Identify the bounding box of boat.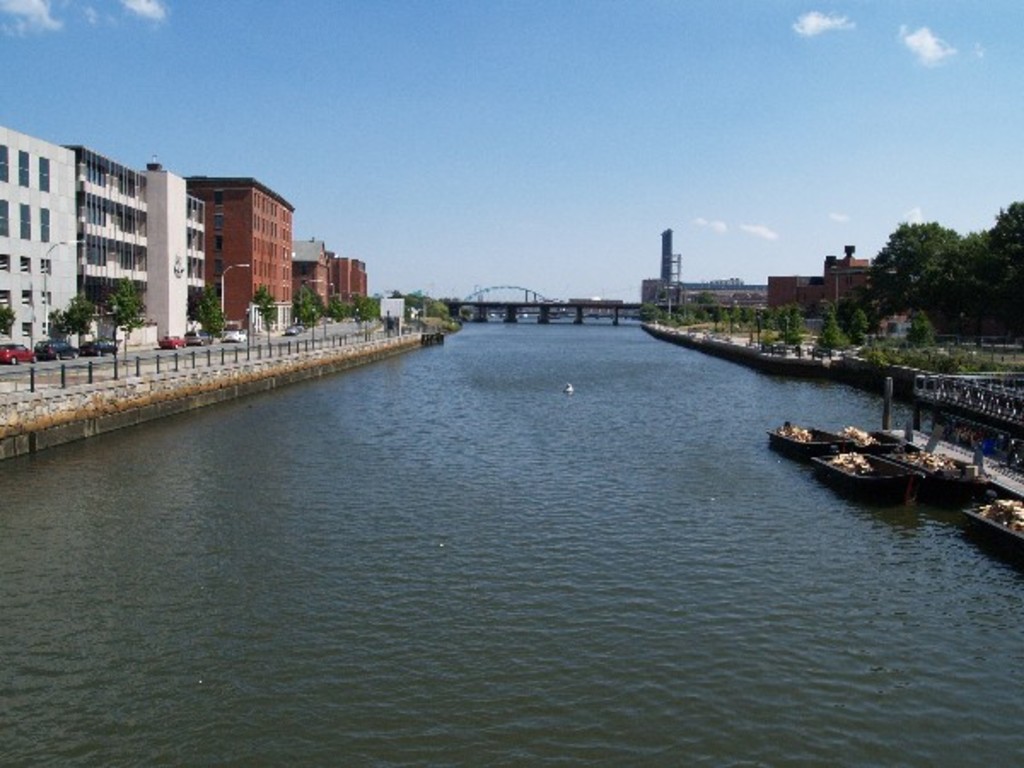
<region>838, 447, 920, 519</region>.
